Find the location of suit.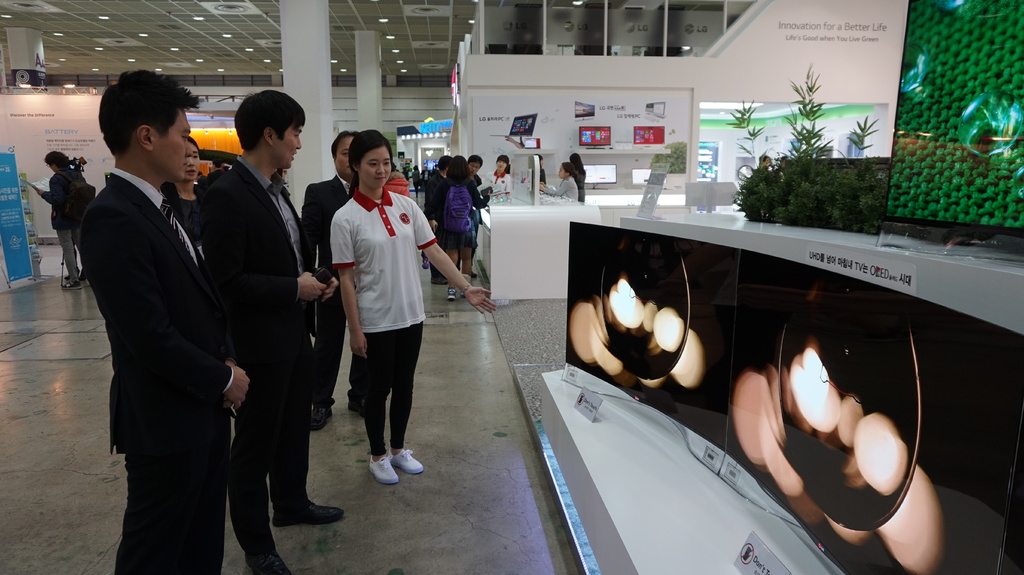
Location: crop(423, 172, 447, 279).
